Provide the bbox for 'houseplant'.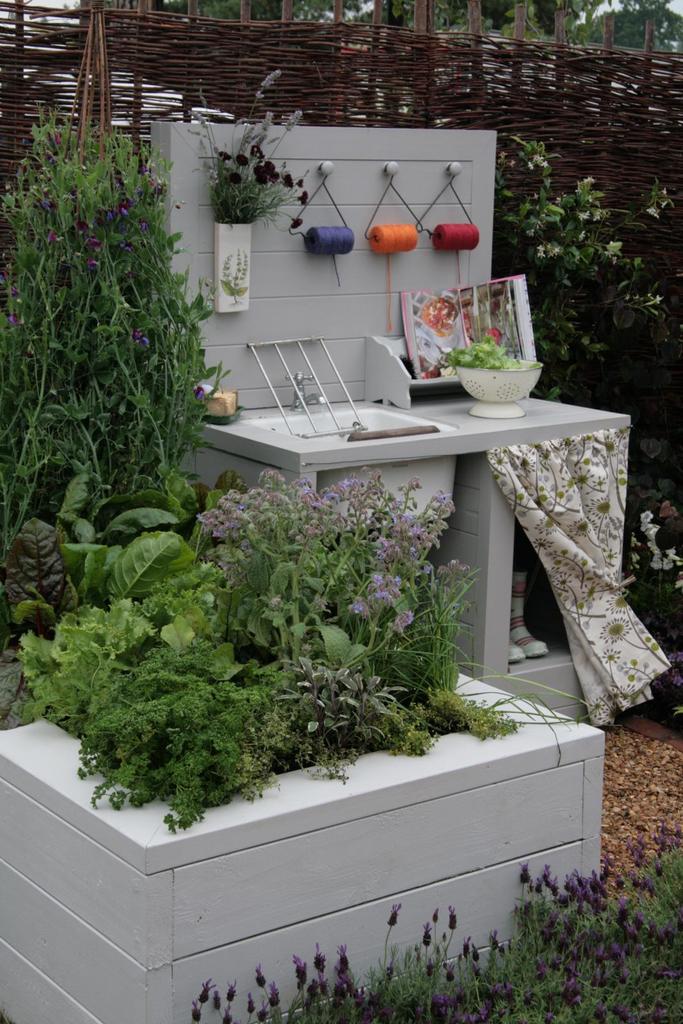
x1=0 y1=468 x2=600 y2=1023.
